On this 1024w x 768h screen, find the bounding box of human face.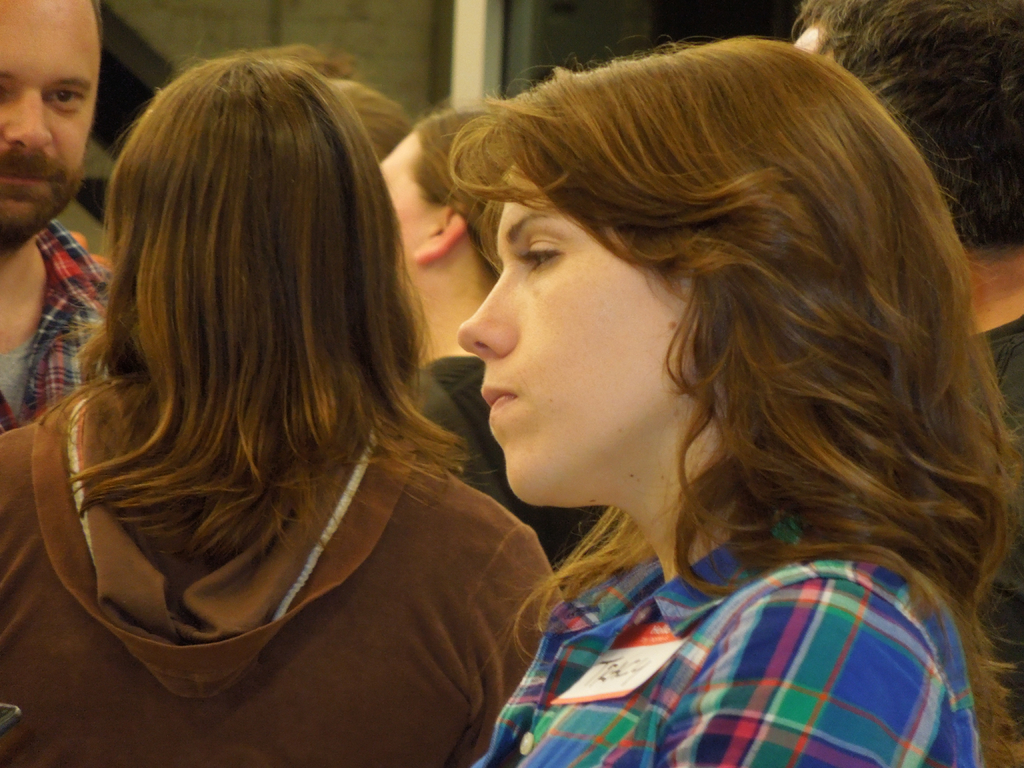
Bounding box: (x1=794, y1=27, x2=833, y2=61).
